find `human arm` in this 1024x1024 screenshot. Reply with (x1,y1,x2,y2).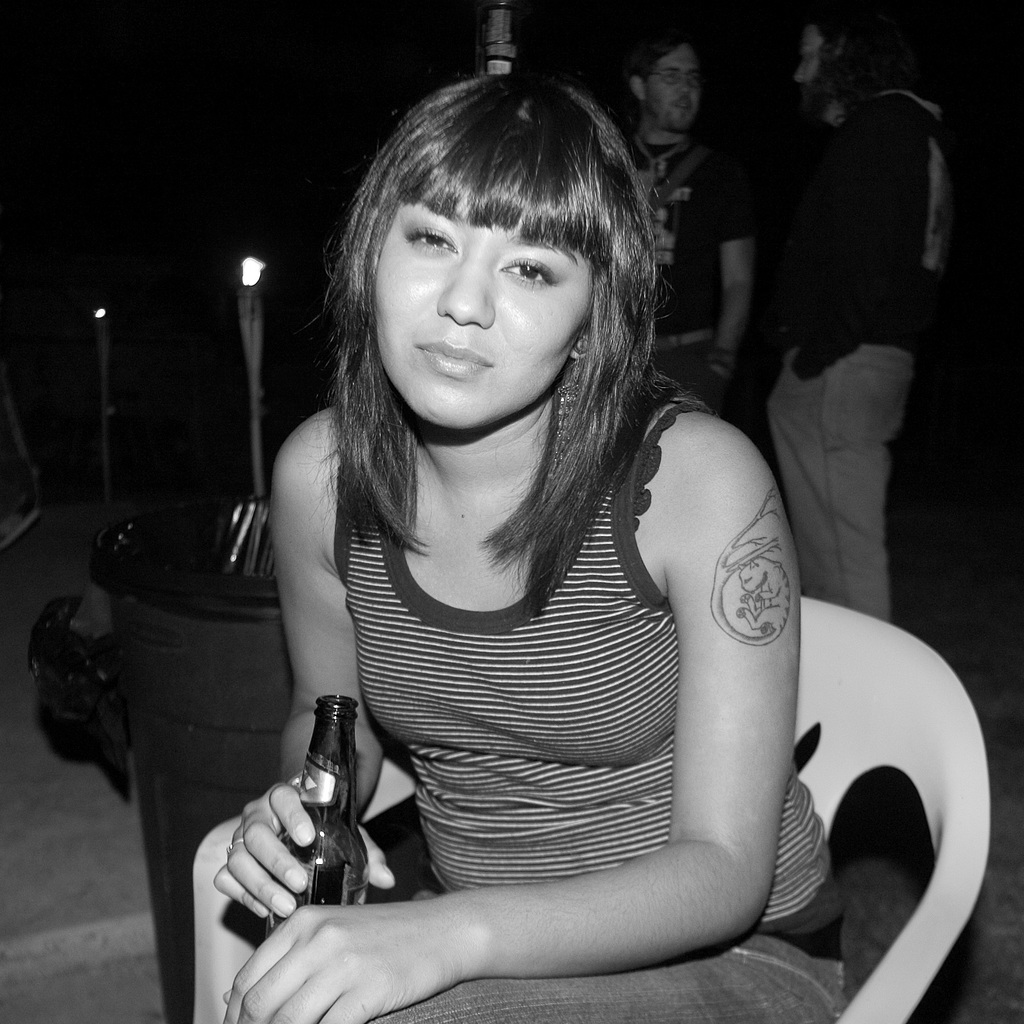
(221,415,802,1023).
